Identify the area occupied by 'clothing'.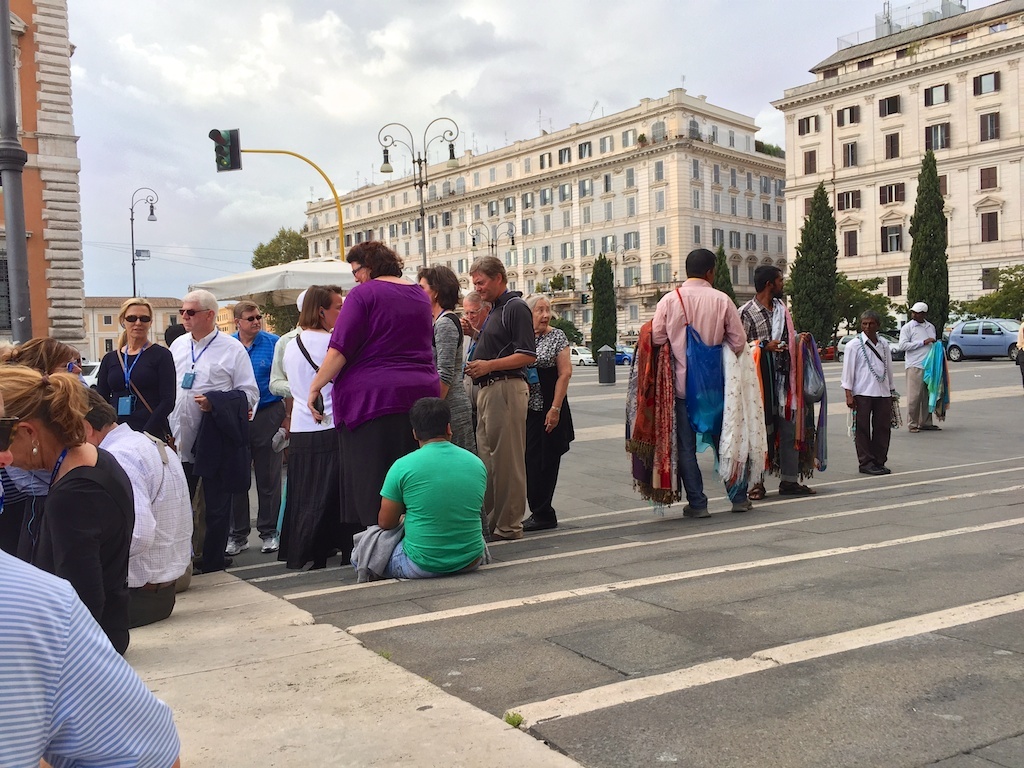
Area: 272,320,303,400.
